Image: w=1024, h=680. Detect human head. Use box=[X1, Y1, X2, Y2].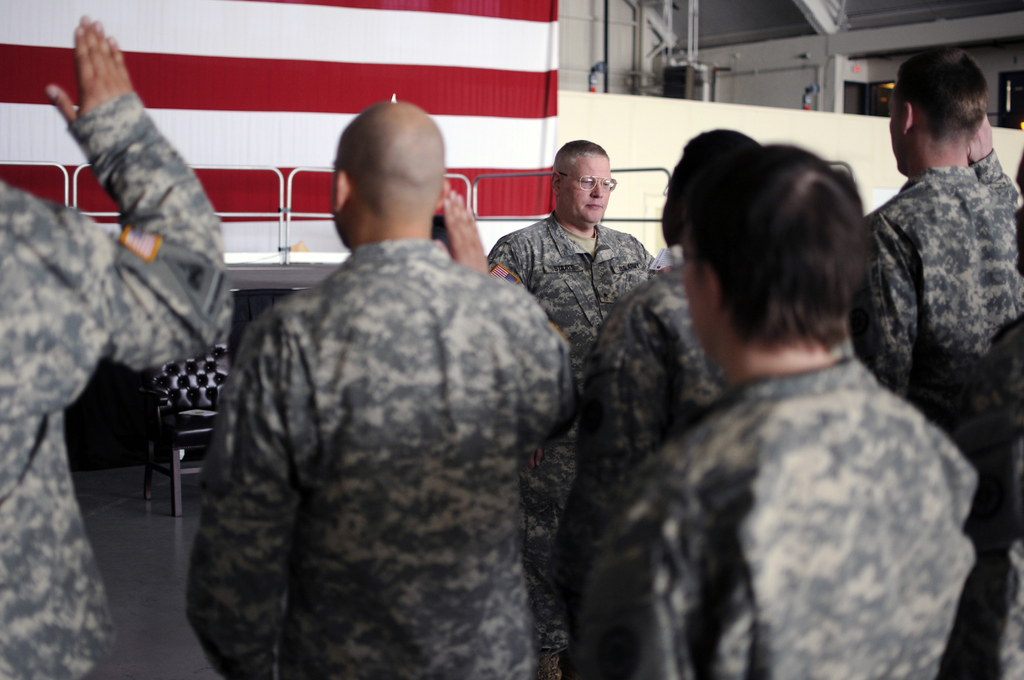
box=[323, 98, 459, 249].
